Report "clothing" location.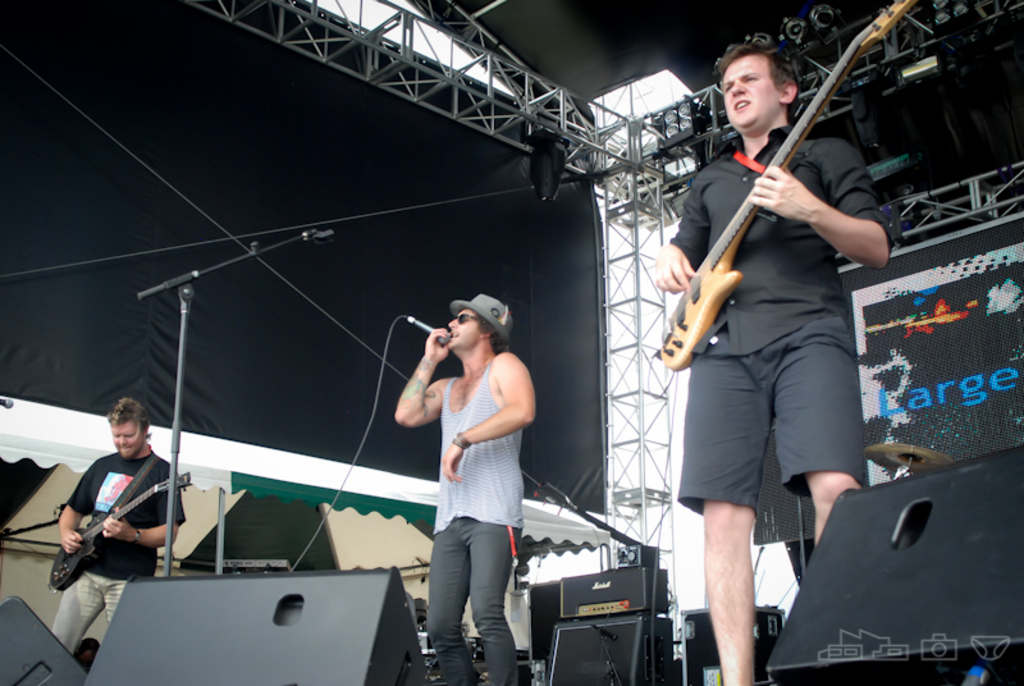
Report: <bbox>424, 360, 524, 685</bbox>.
